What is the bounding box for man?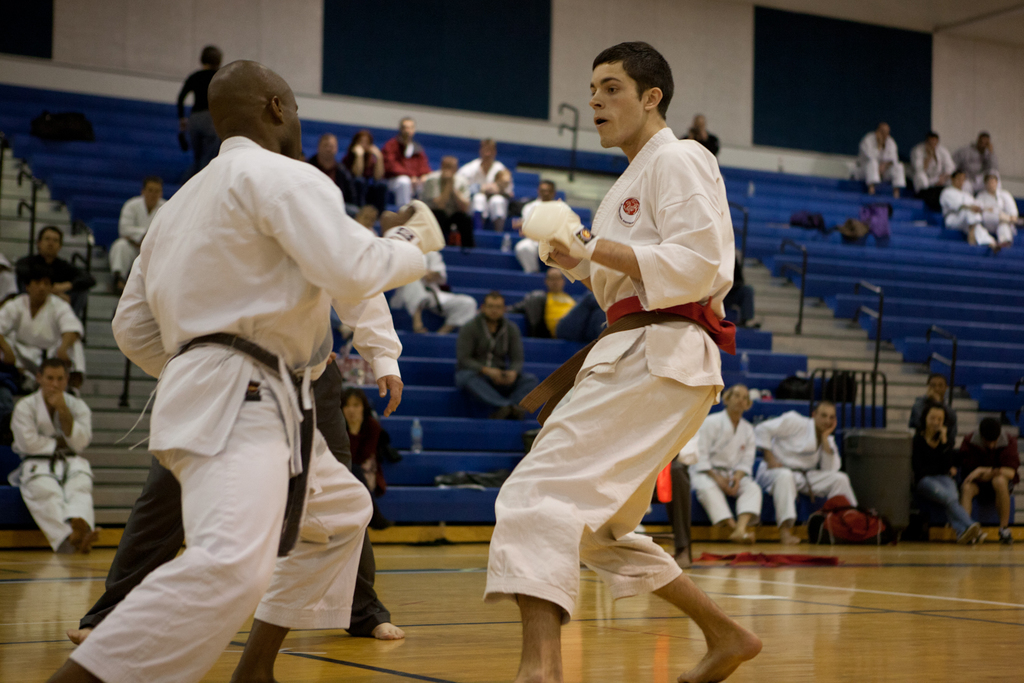
box=[459, 139, 511, 223].
